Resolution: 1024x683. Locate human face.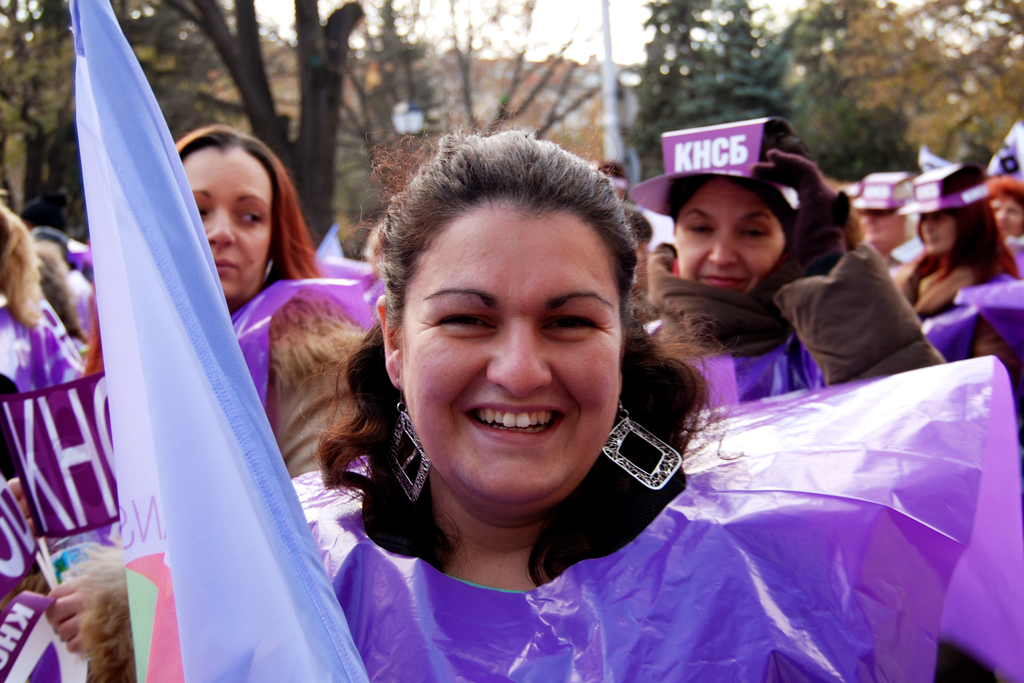
region(411, 204, 615, 497).
